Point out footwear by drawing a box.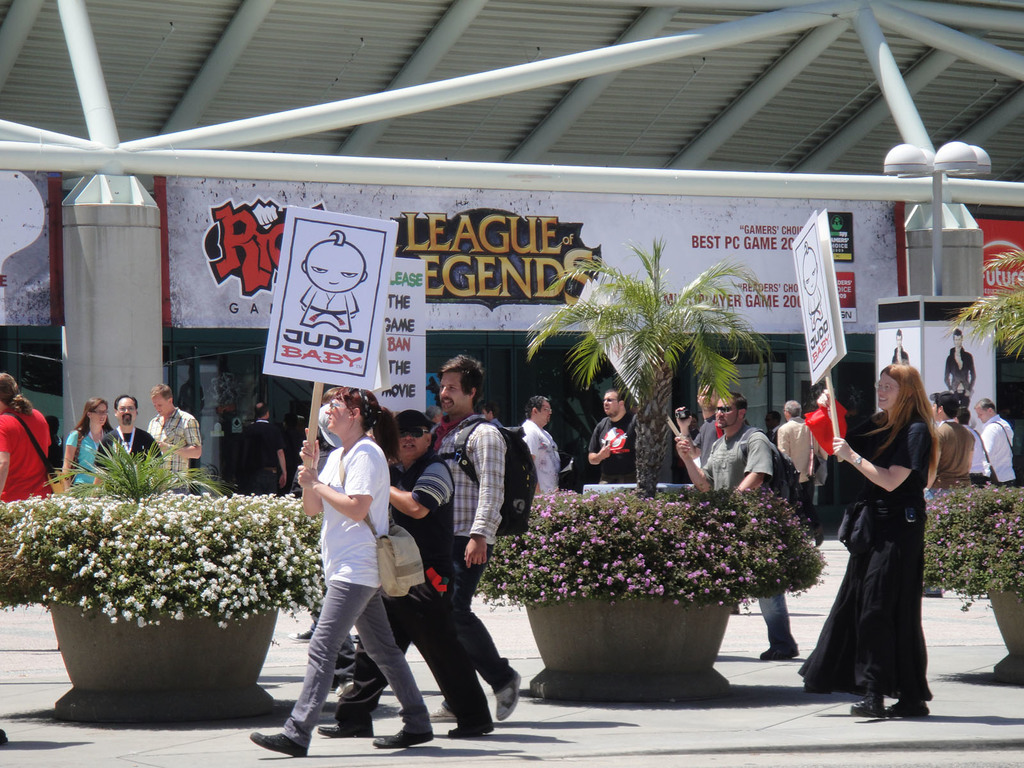
[425,701,458,725].
